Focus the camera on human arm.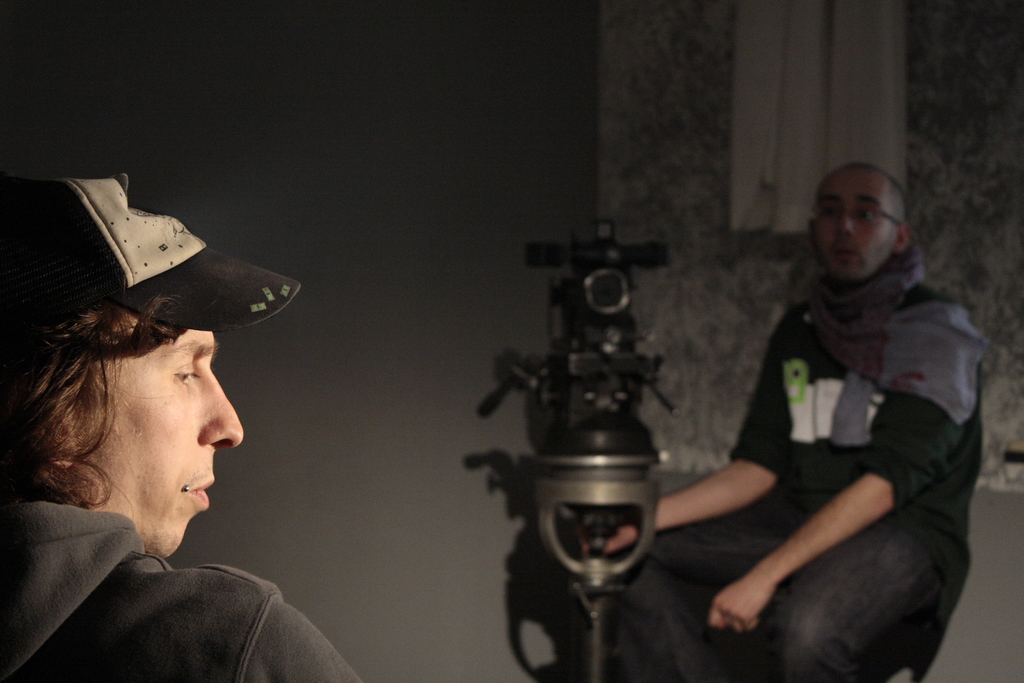
Focus region: box(707, 470, 887, 632).
